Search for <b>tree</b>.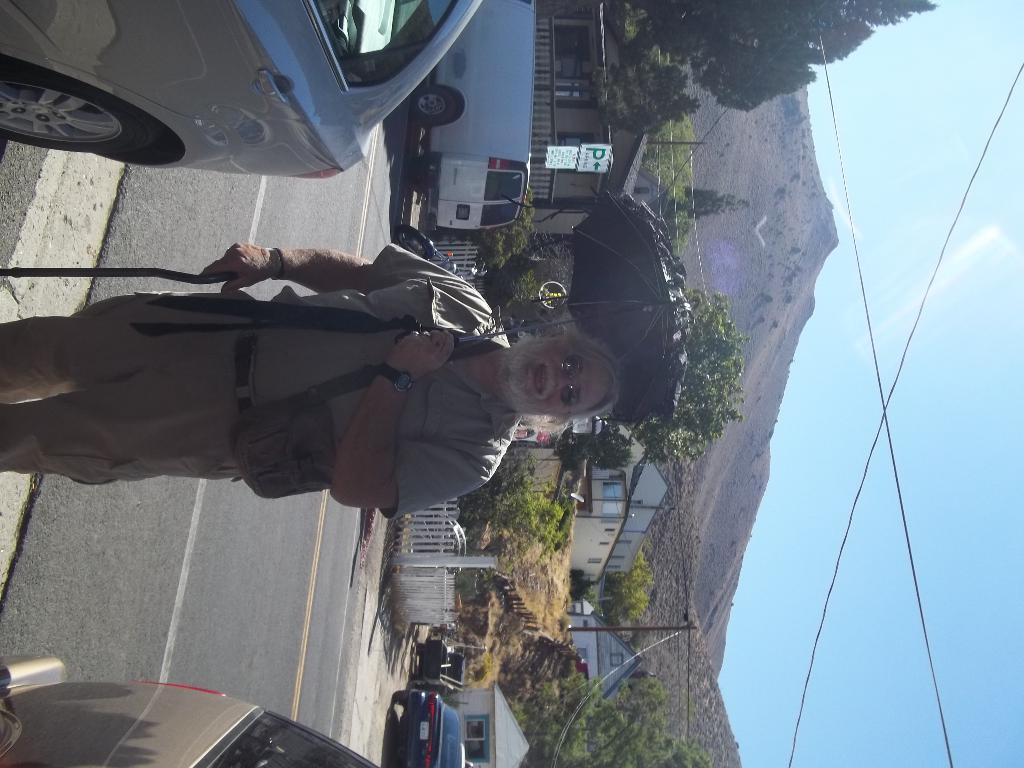
Found at bbox=(594, 0, 939, 131).
